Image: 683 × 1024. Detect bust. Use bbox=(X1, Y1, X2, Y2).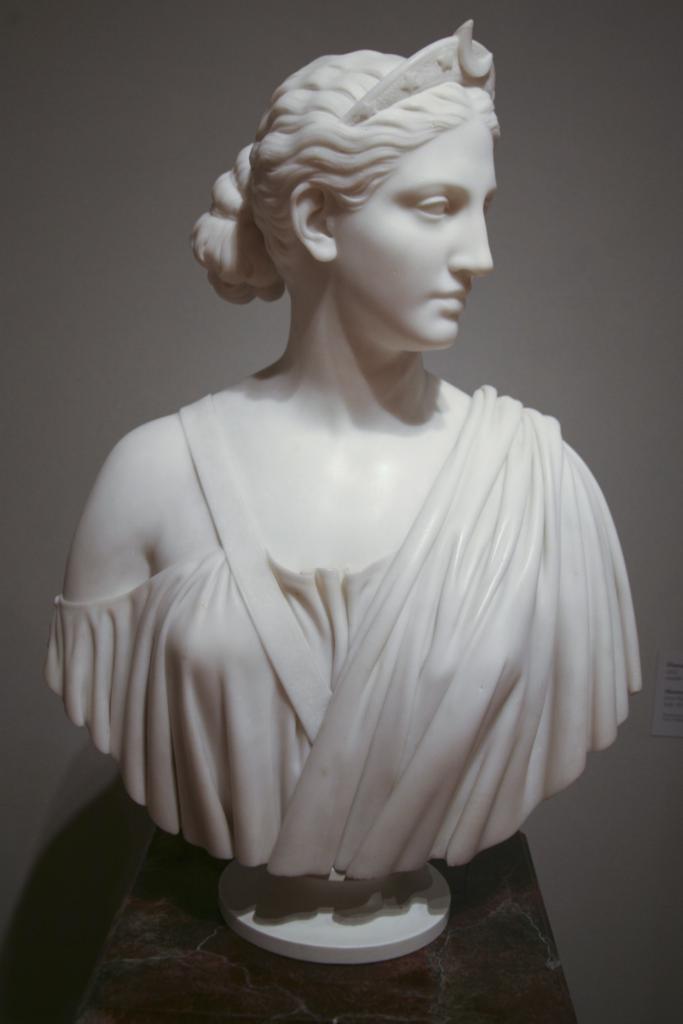
bbox=(44, 17, 644, 895).
